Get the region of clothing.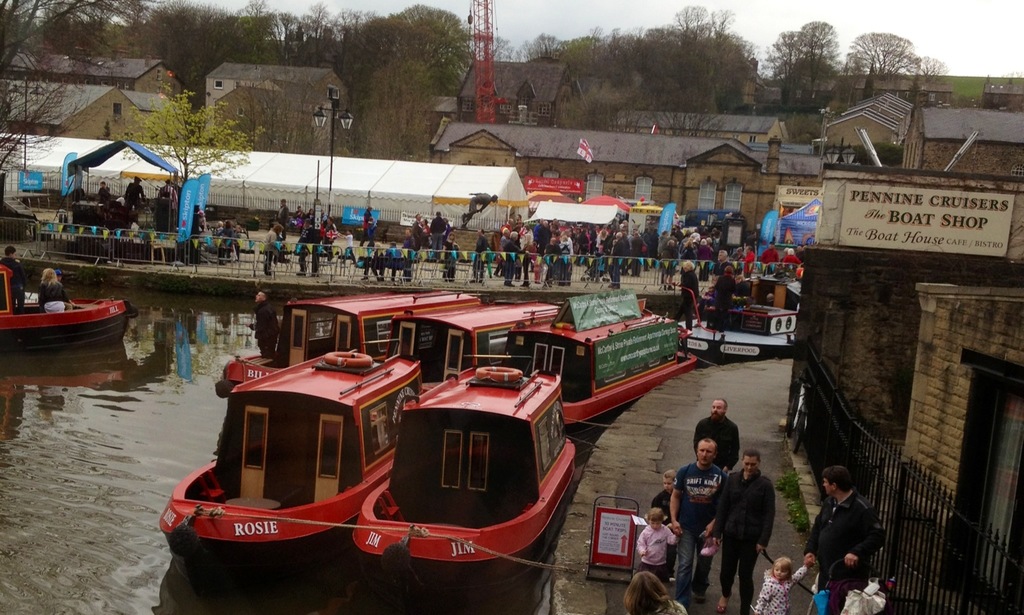
463:187:499:223.
